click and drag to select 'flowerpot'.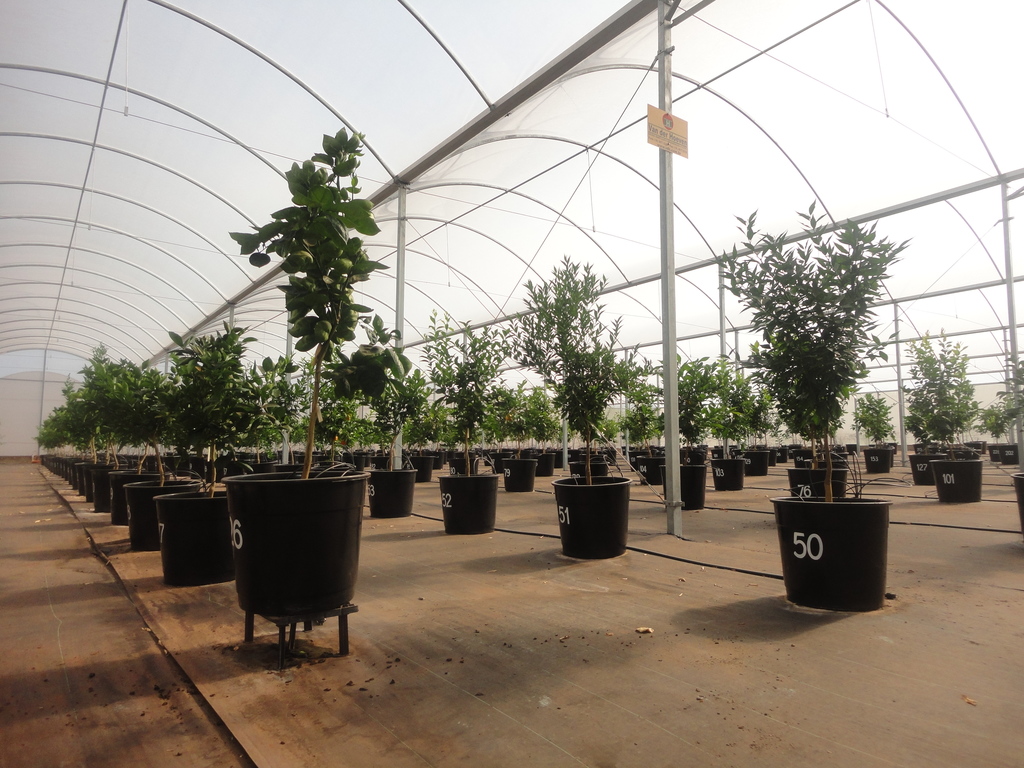
Selection: <region>932, 458, 981, 504</region>.
